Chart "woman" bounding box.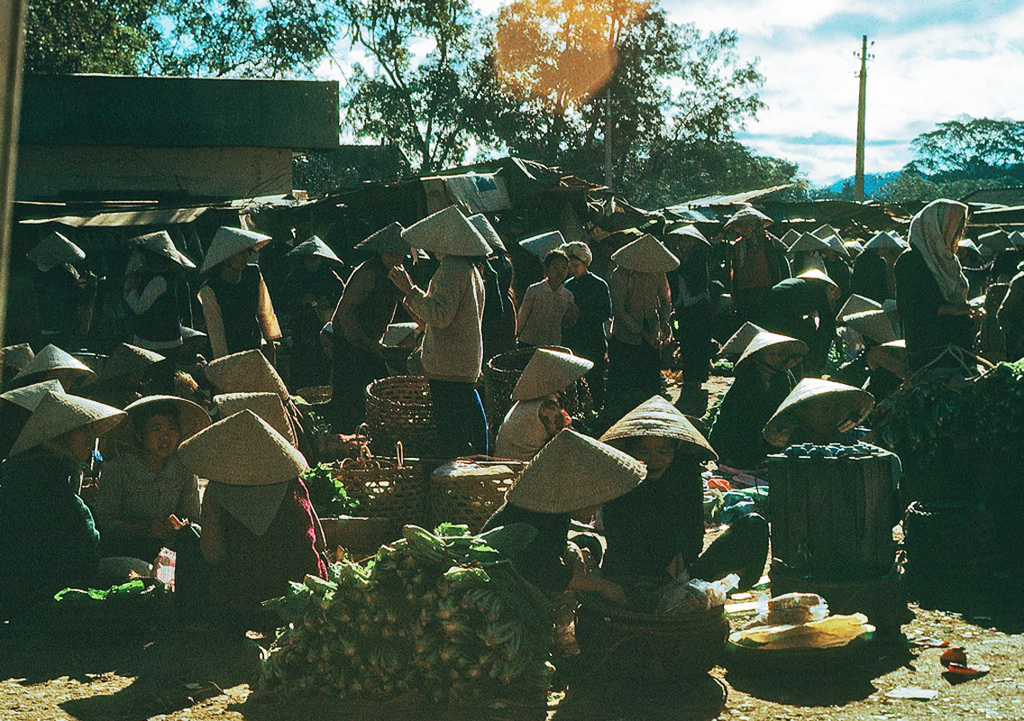
Charted: bbox=(599, 389, 773, 612).
